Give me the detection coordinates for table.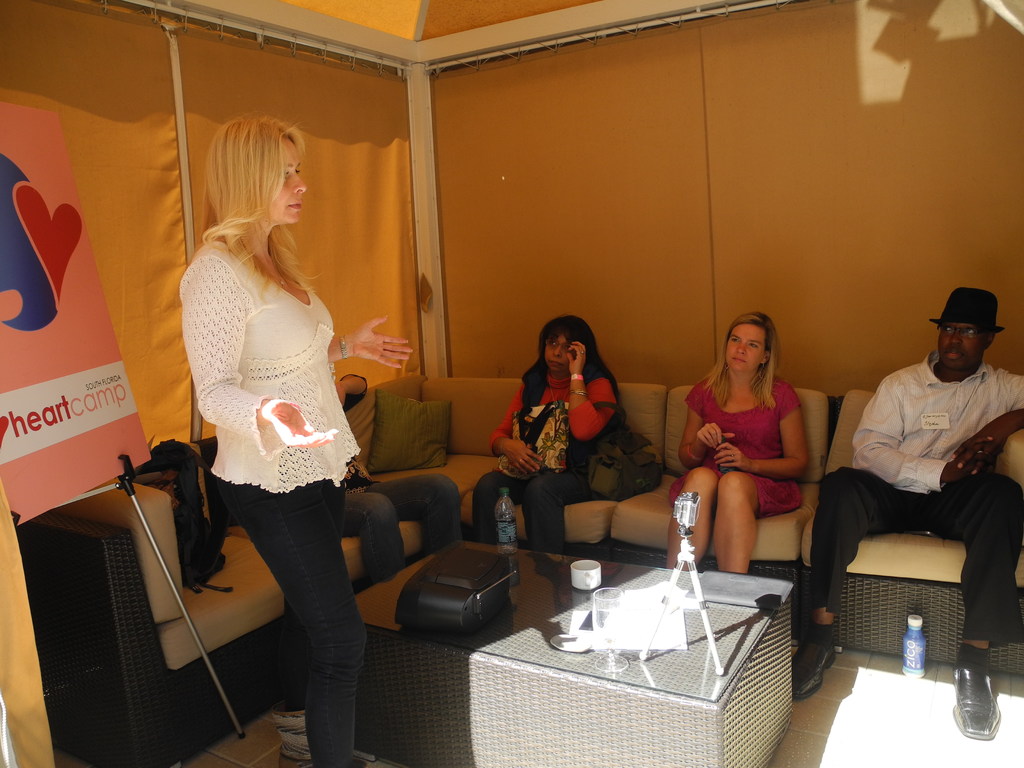
box(409, 564, 801, 756).
